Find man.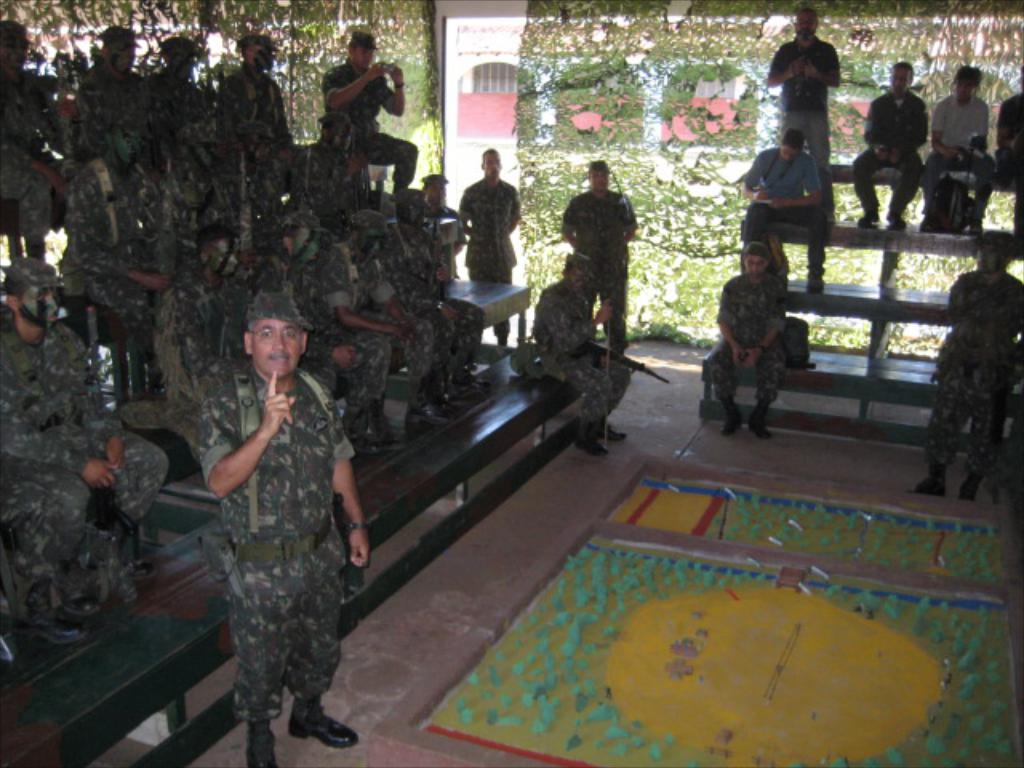
l=768, t=5, r=845, b=224.
